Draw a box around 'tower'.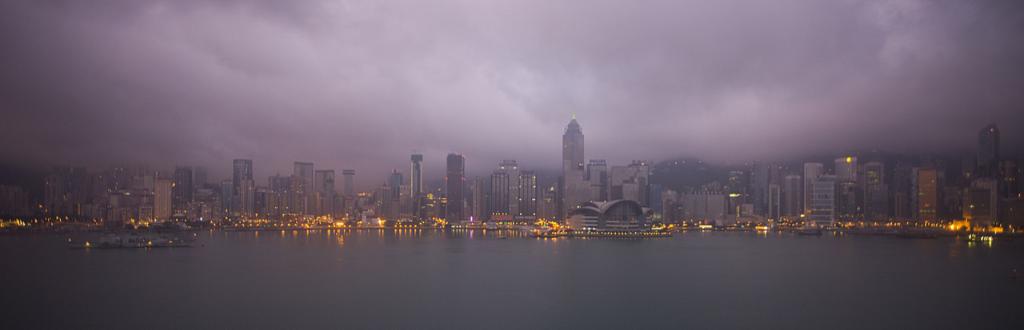
left=914, top=169, right=940, bottom=225.
